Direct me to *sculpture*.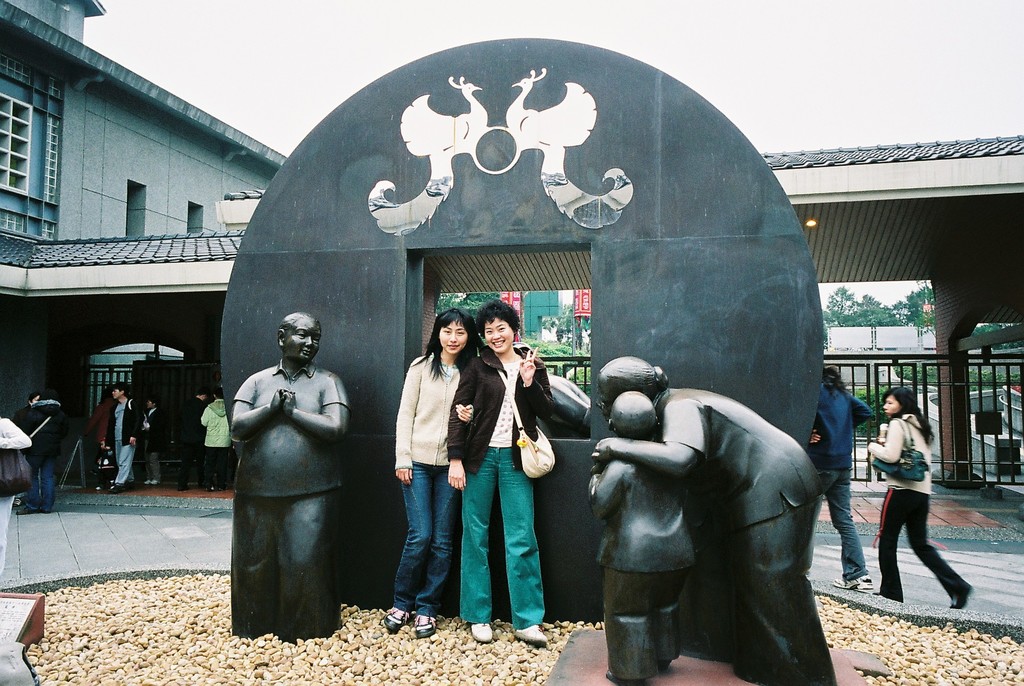
Direction: <box>211,306,362,649</box>.
